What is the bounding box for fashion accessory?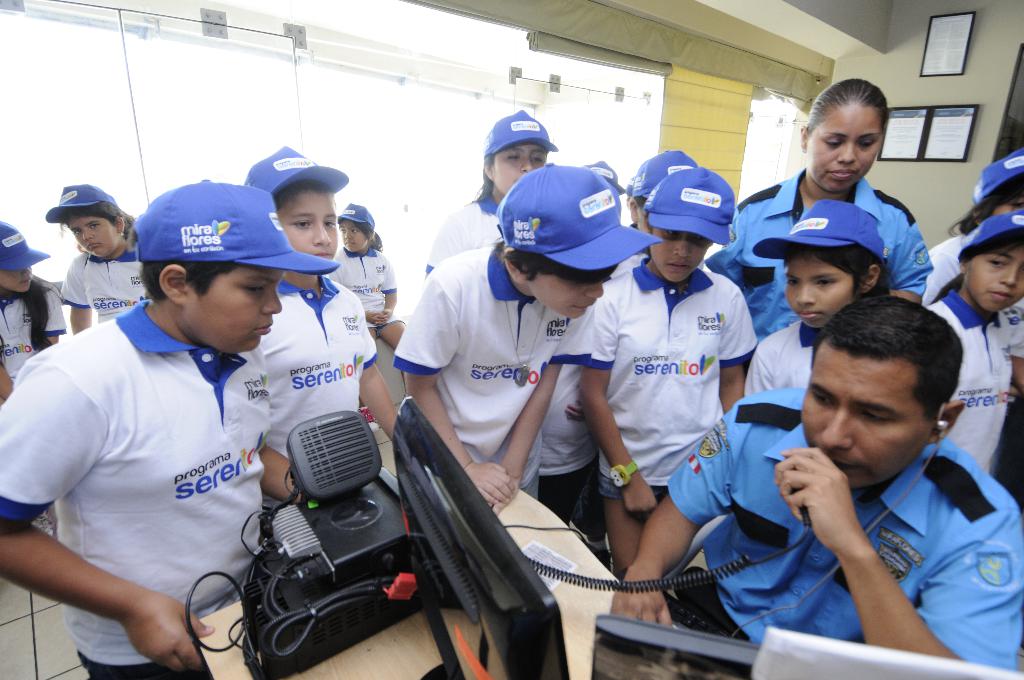
l=483, t=109, r=561, b=158.
